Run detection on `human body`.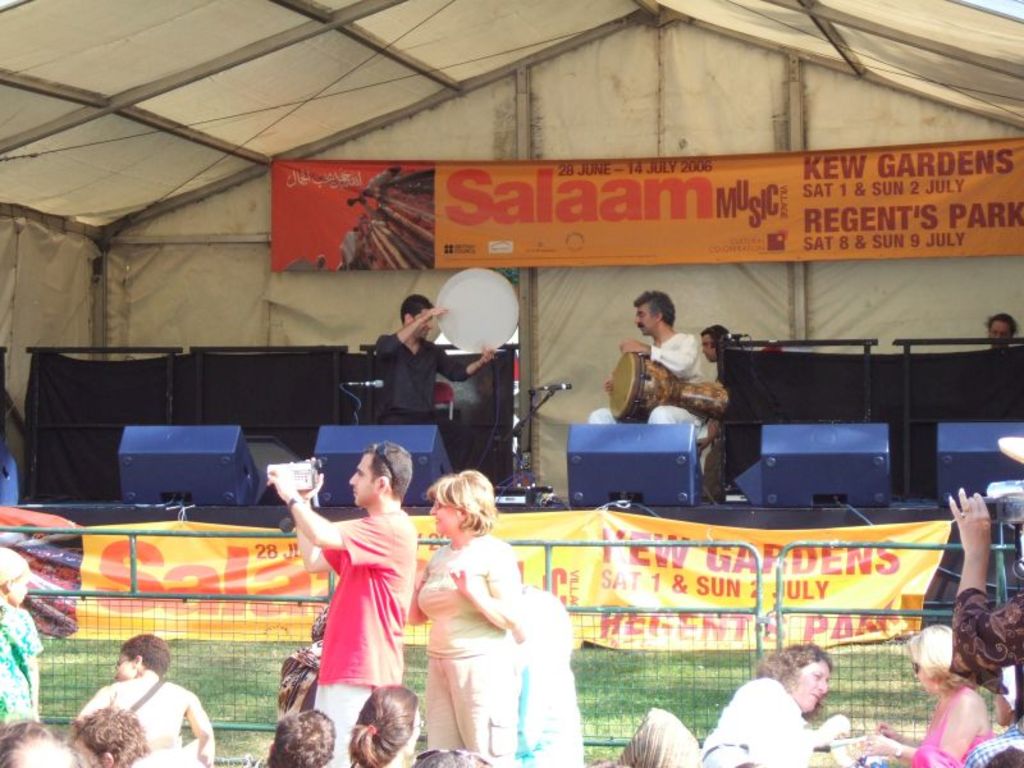
Result: box(605, 326, 701, 463).
